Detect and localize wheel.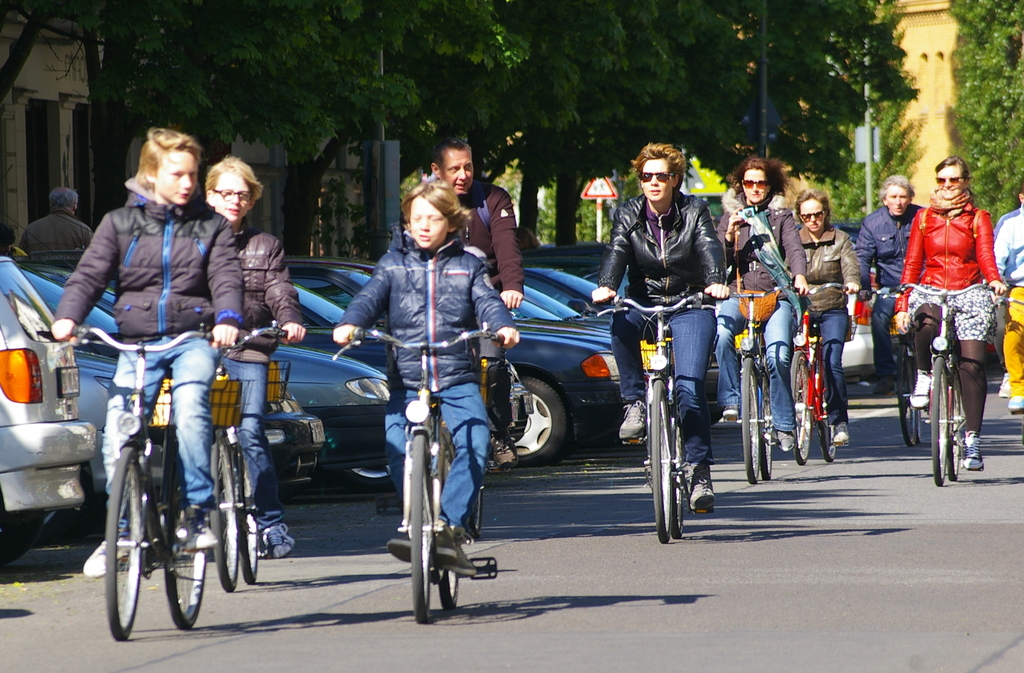
Localized at select_region(671, 422, 687, 540).
